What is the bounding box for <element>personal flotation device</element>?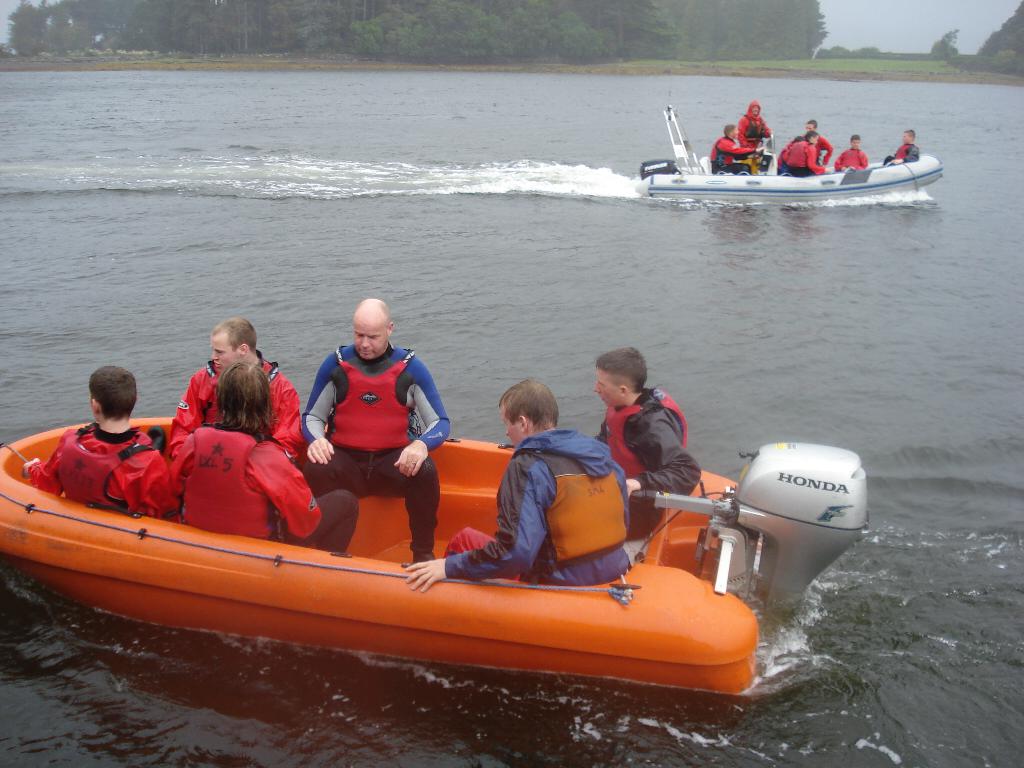
[184, 342, 283, 437].
